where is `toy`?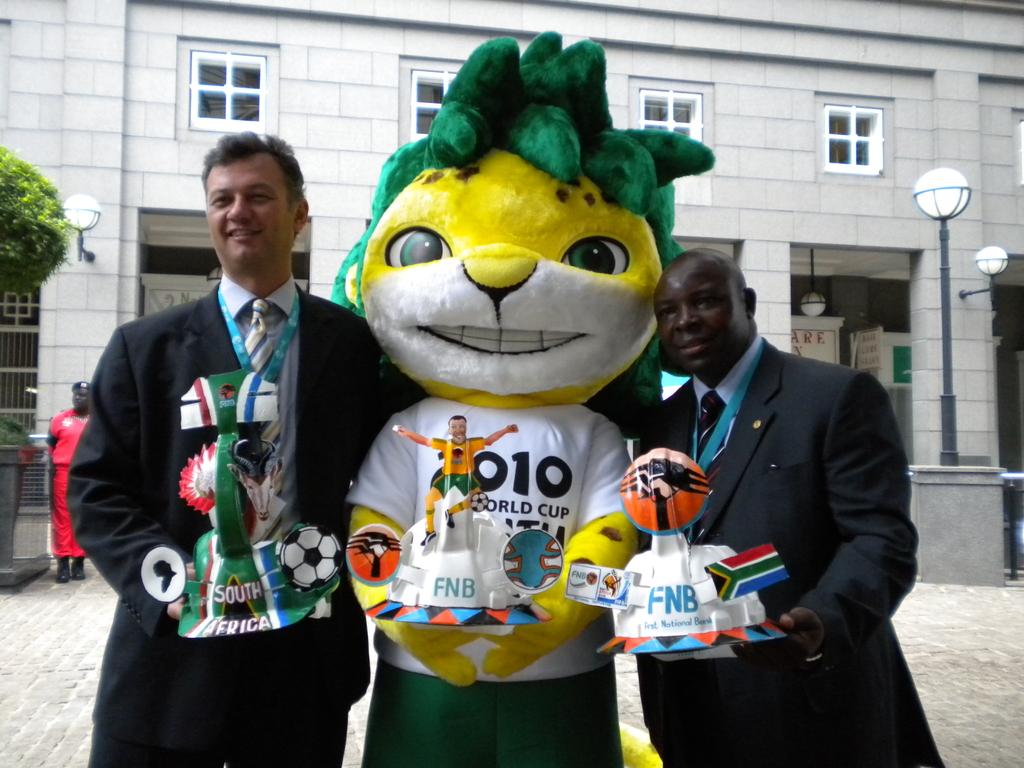
box=[309, 115, 701, 737].
